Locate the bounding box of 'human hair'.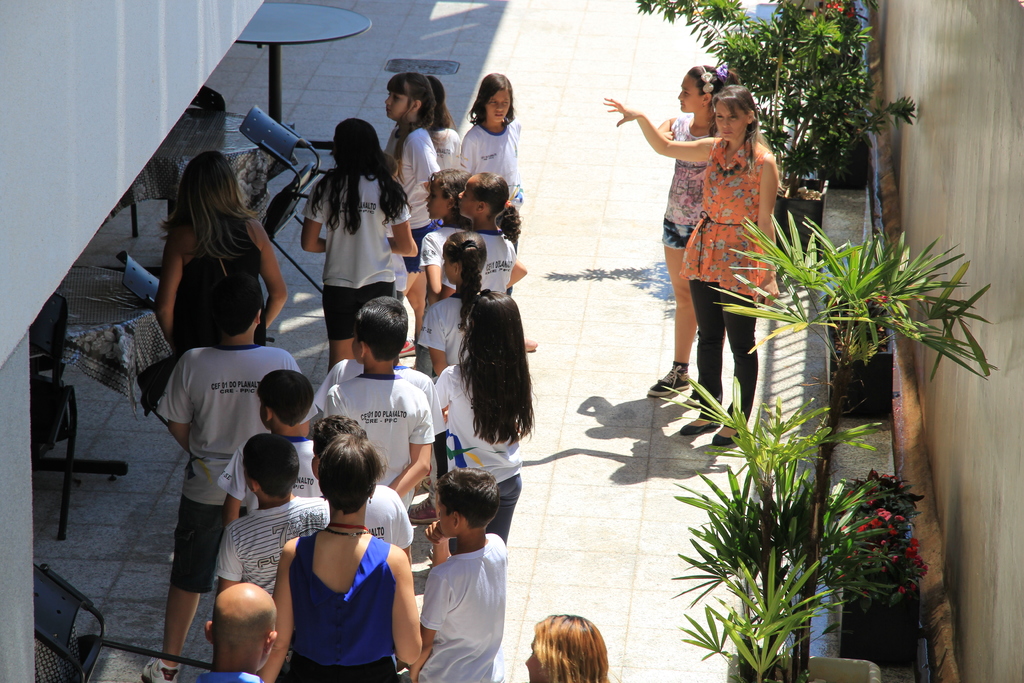
Bounding box: BBox(356, 295, 414, 356).
